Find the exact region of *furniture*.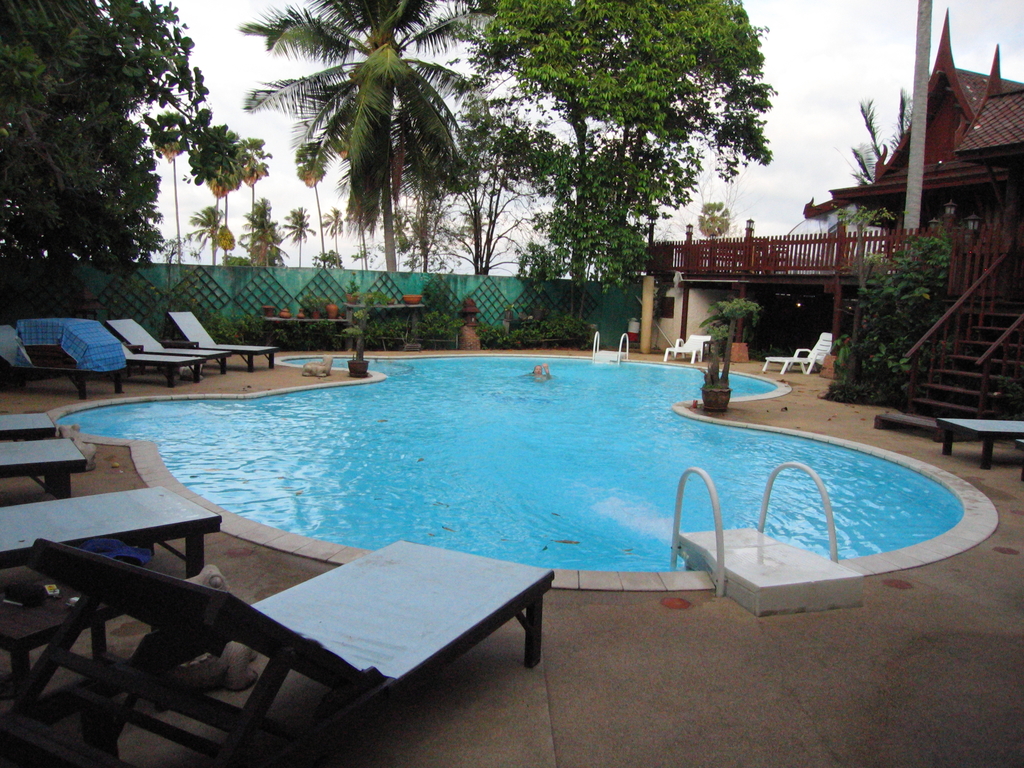
Exact region: Rect(104, 316, 230, 373).
